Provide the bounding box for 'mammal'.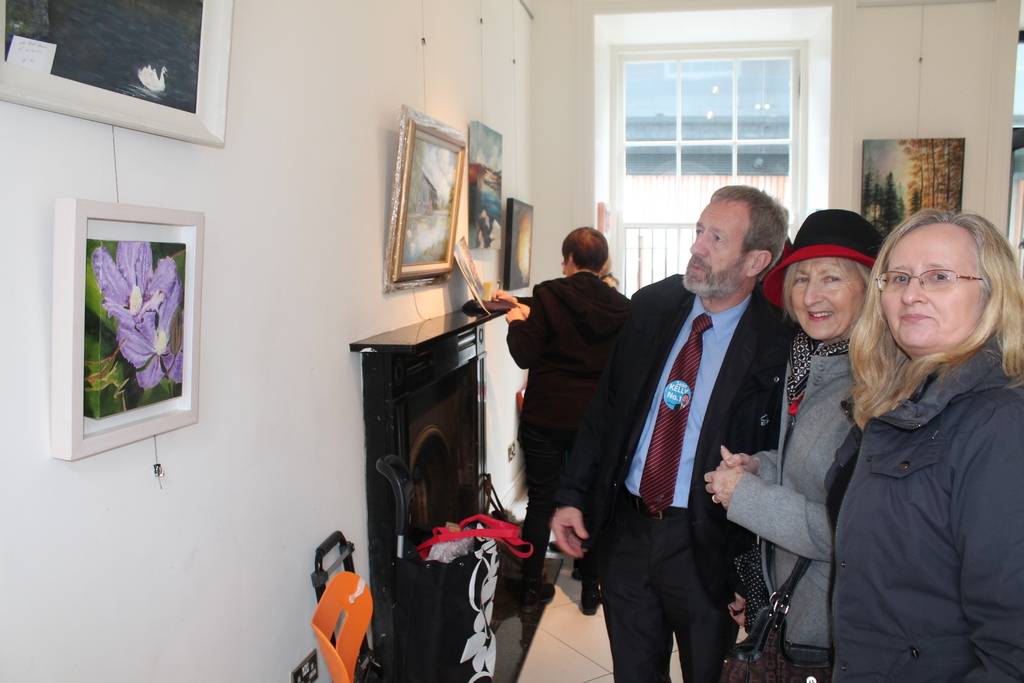
(491,212,641,621).
